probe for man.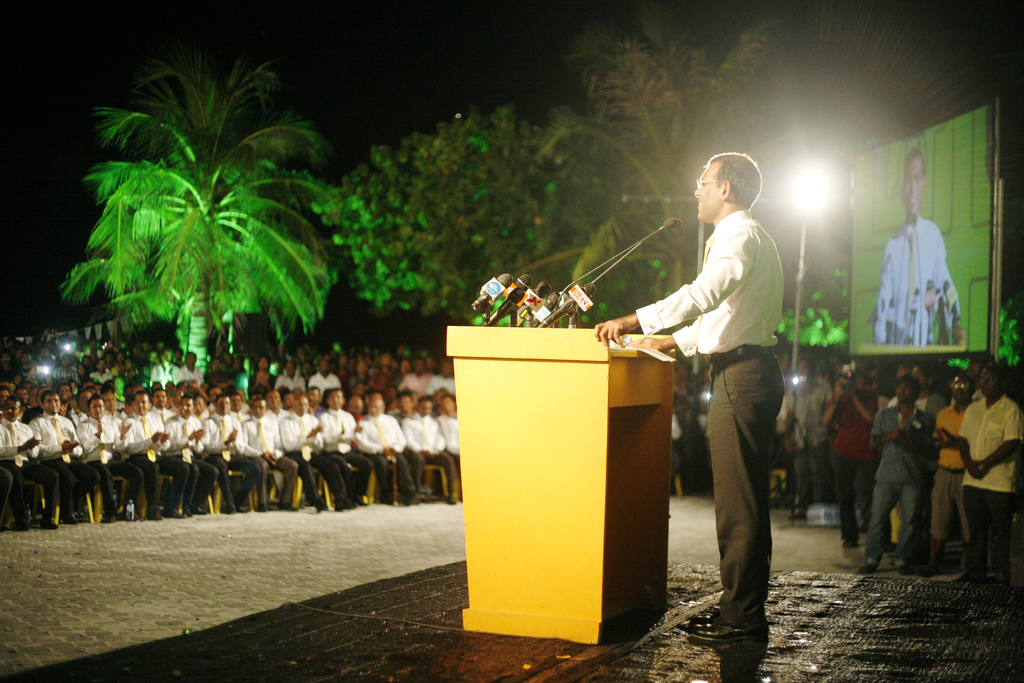
Probe result: pyautogui.locateOnScreen(205, 393, 267, 514).
